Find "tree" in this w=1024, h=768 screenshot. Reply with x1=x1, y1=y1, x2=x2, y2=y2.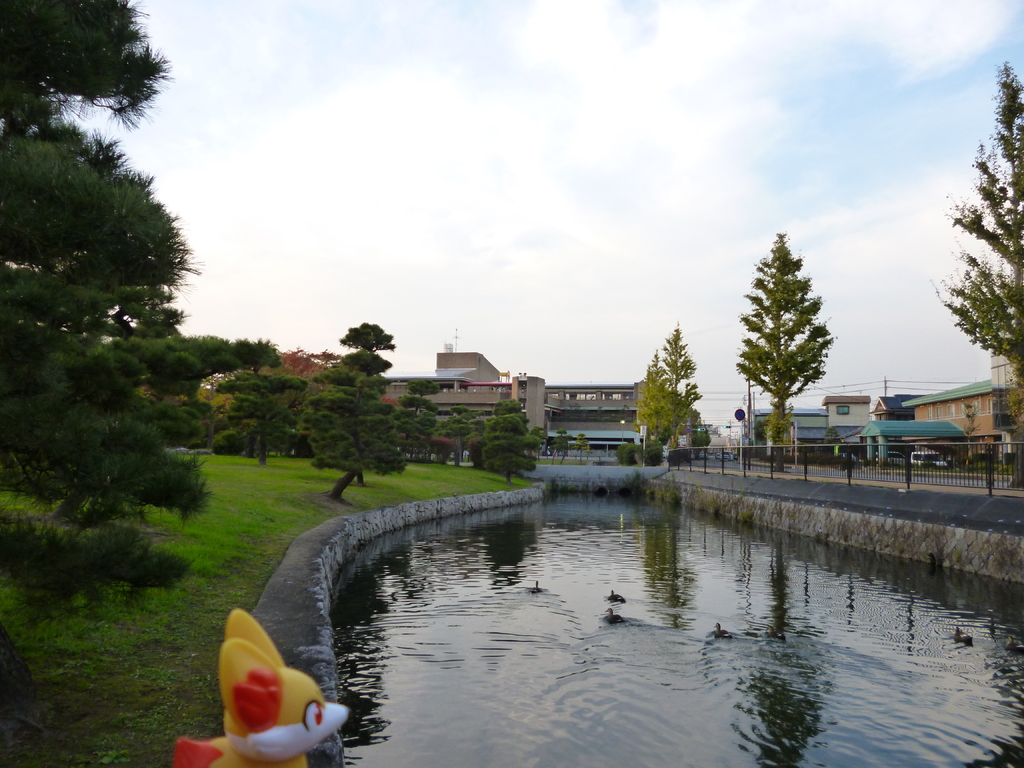
x1=550, y1=429, x2=572, y2=463.
